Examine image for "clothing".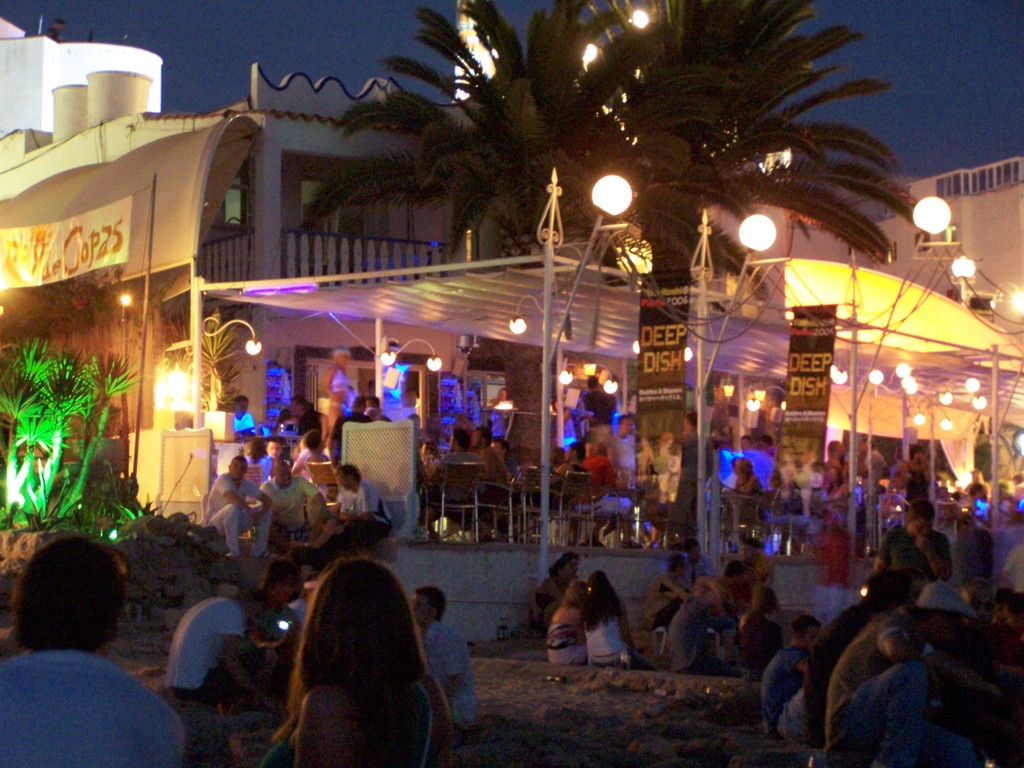
Examination result: <region>729, 611, 784, 682</region>.
